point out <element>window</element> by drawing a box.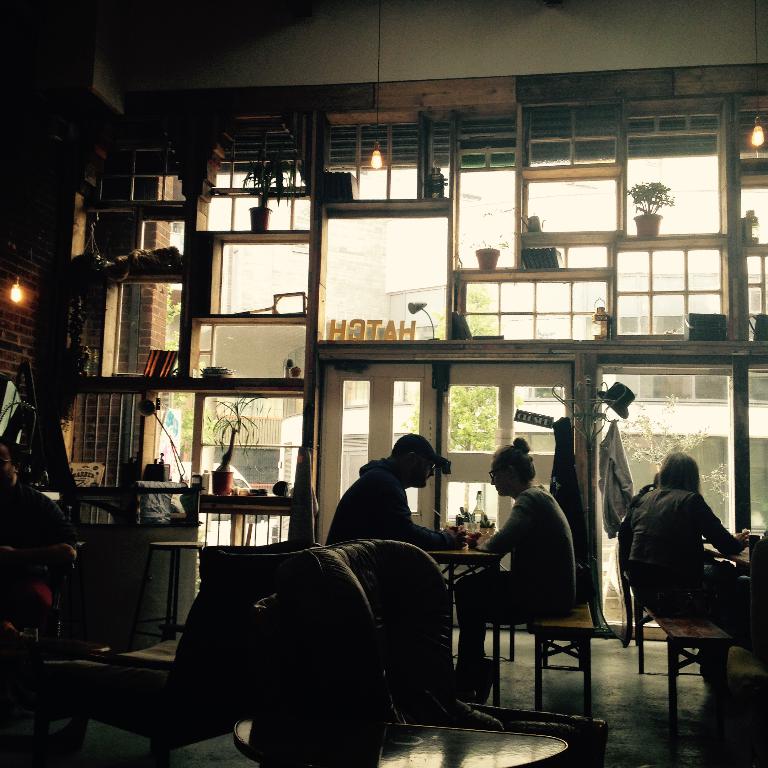
x1=116, y1=101, x2=767, y2=633.
